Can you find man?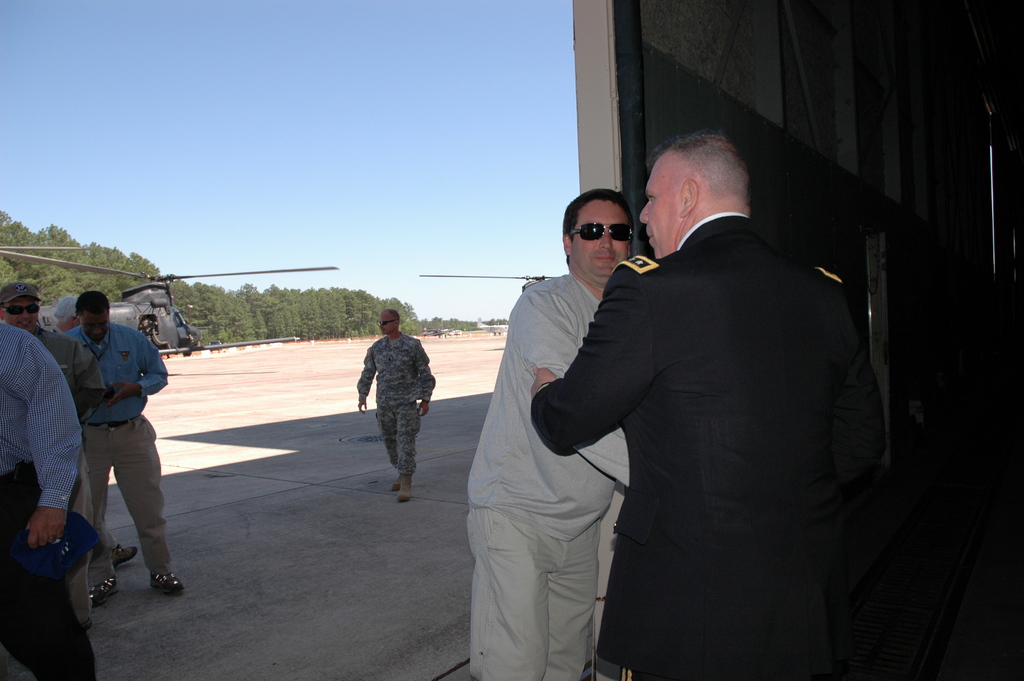
Yes, bounding box: (529, 131, 888, 680).
